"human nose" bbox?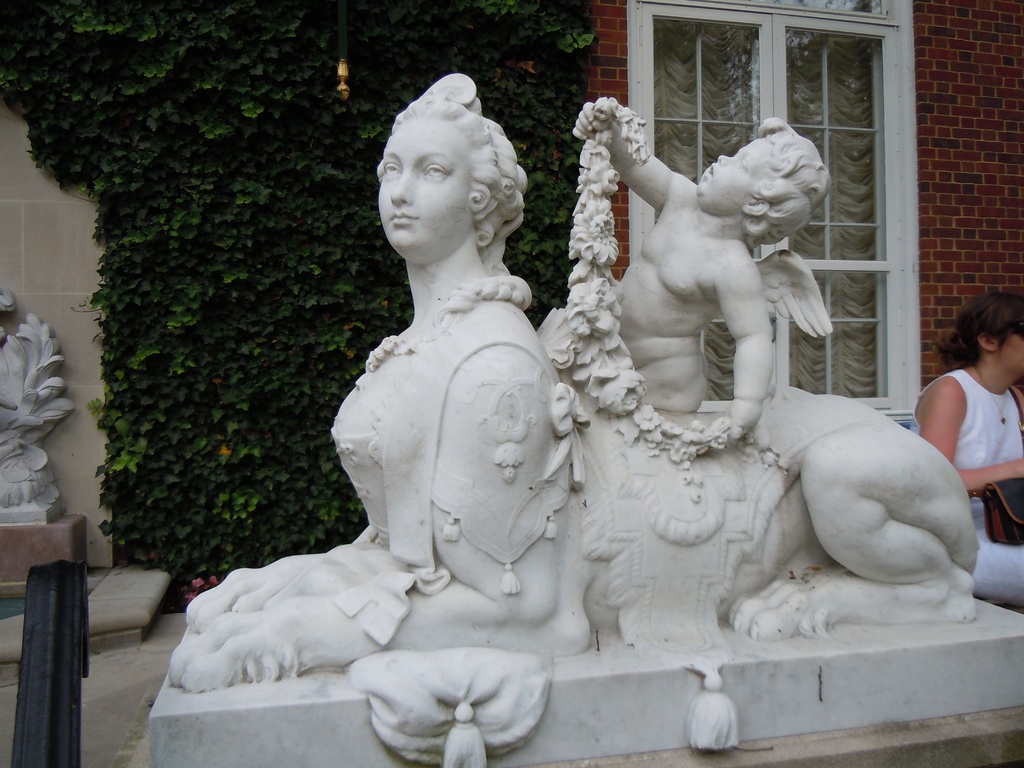
BBox(712, 154, 732, 164)
